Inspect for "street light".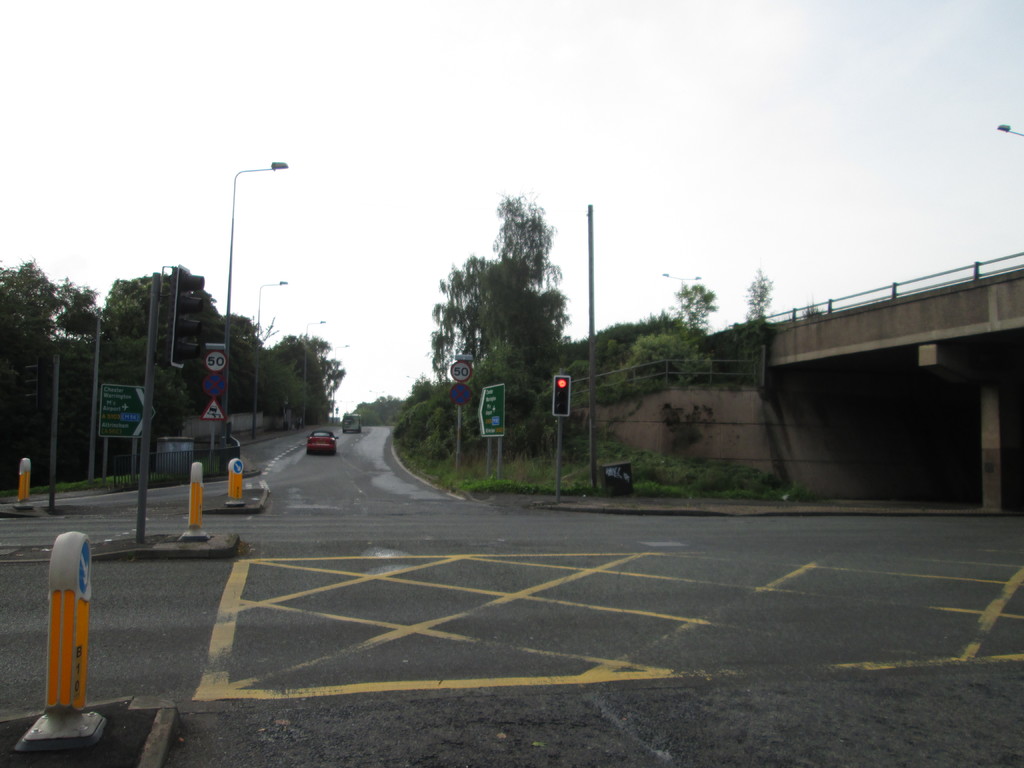
Inspection: left=993, top=124, right=1023, bottom=138.
